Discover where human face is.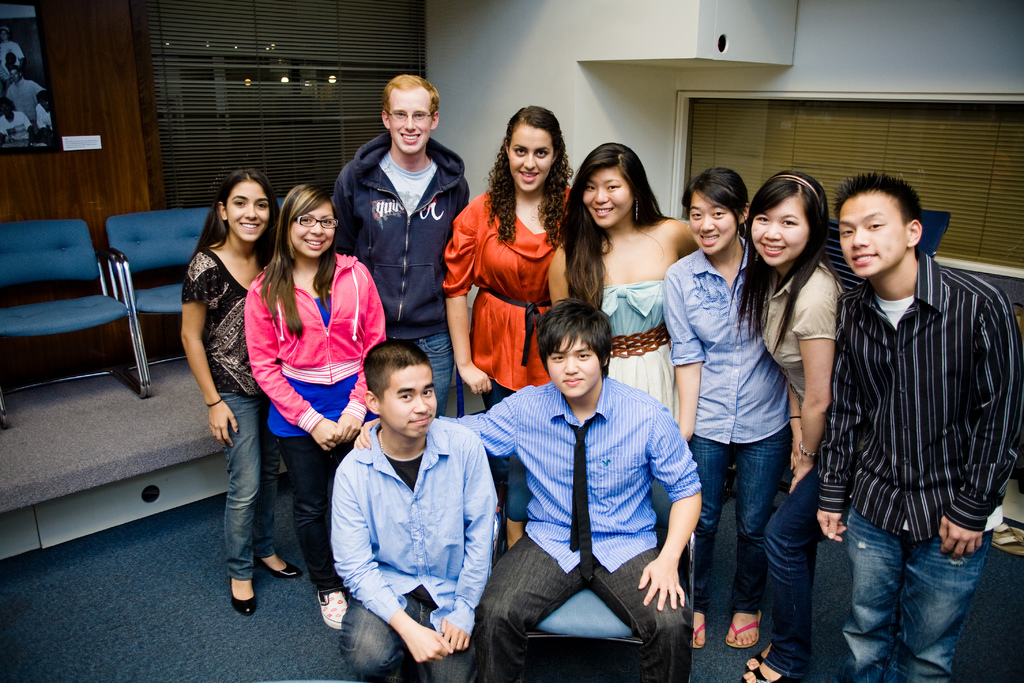
Discovered at crop(382, 366, 440, 436).
